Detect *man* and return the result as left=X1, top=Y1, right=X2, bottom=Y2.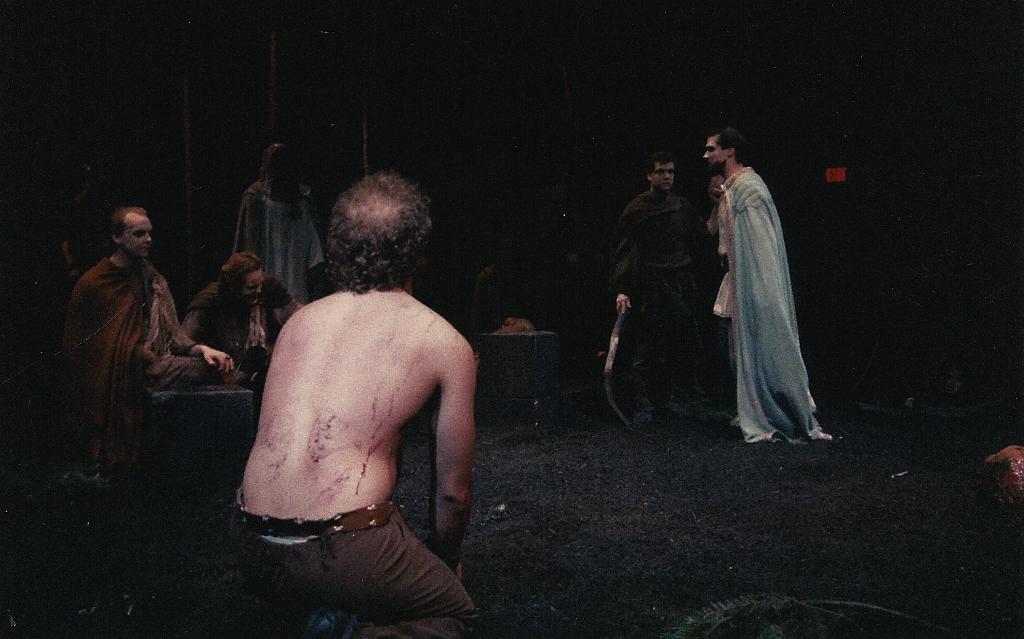
left=699, top=130, right=833, bottom=444.
